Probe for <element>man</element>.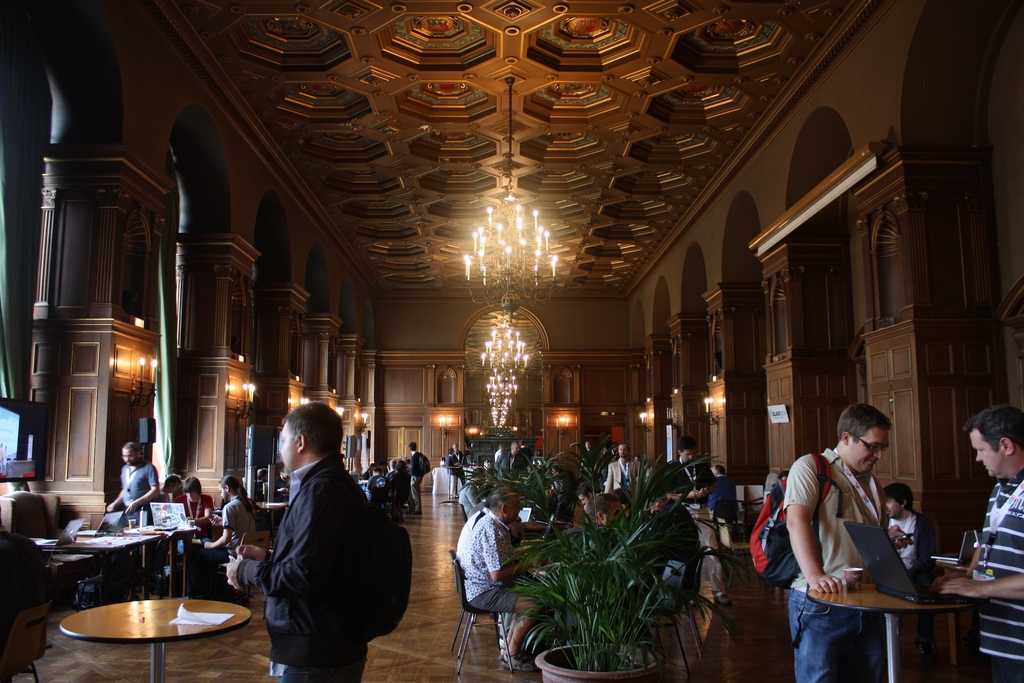
Probe result: BBox(497, 440, 529, 480).
